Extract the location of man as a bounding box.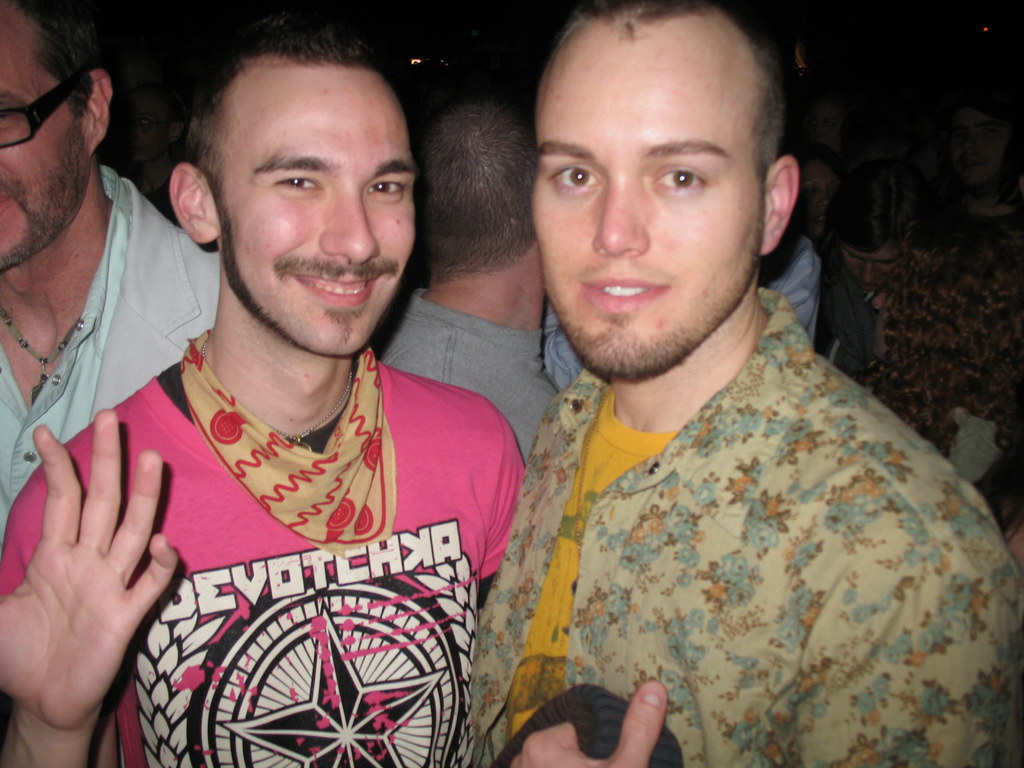
[474,0,1018,767].
